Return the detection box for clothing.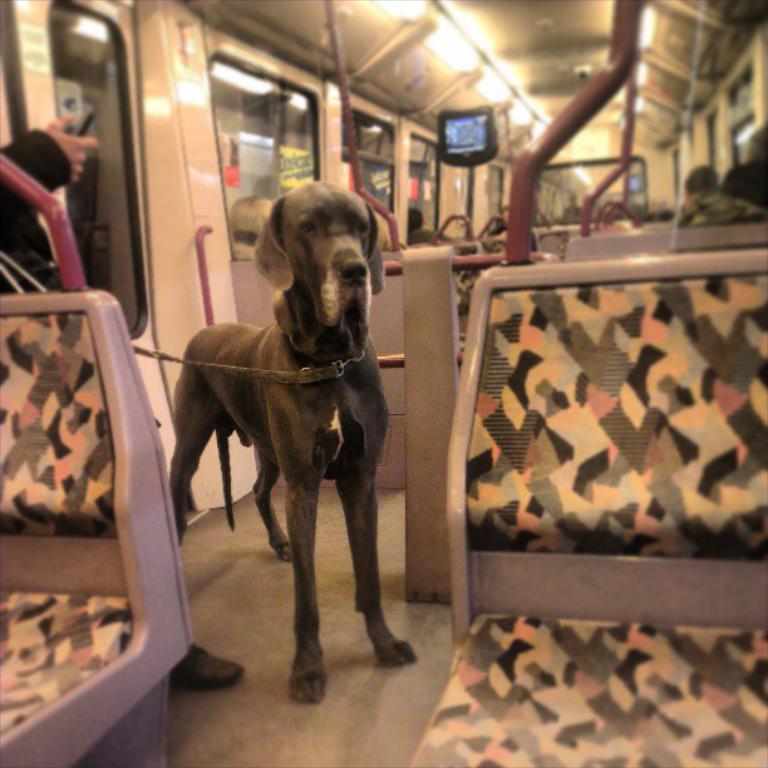
box(0, 120, 75, 290).
